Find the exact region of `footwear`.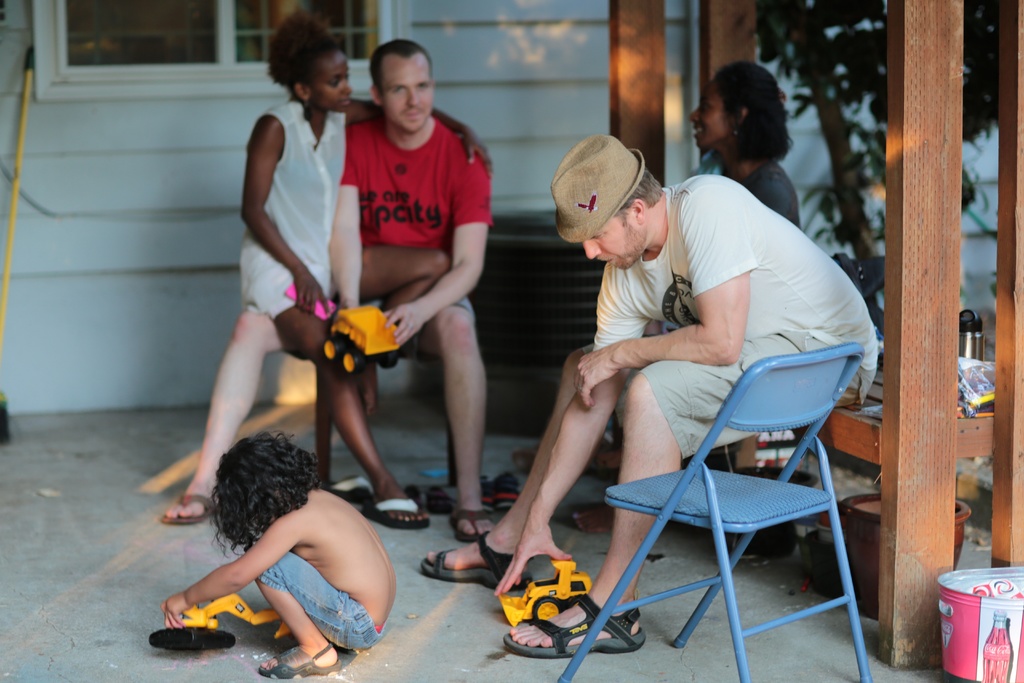
Exact region: locate(324, 473, 376, 502).
